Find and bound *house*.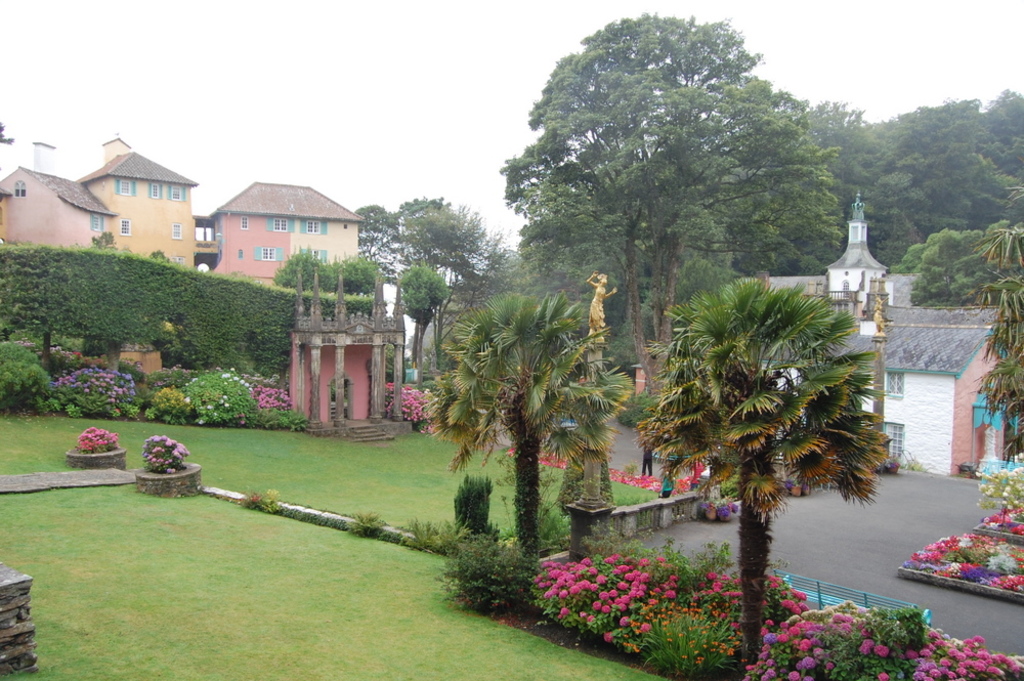
Bound: bbox(0, 165, 119, 248).
